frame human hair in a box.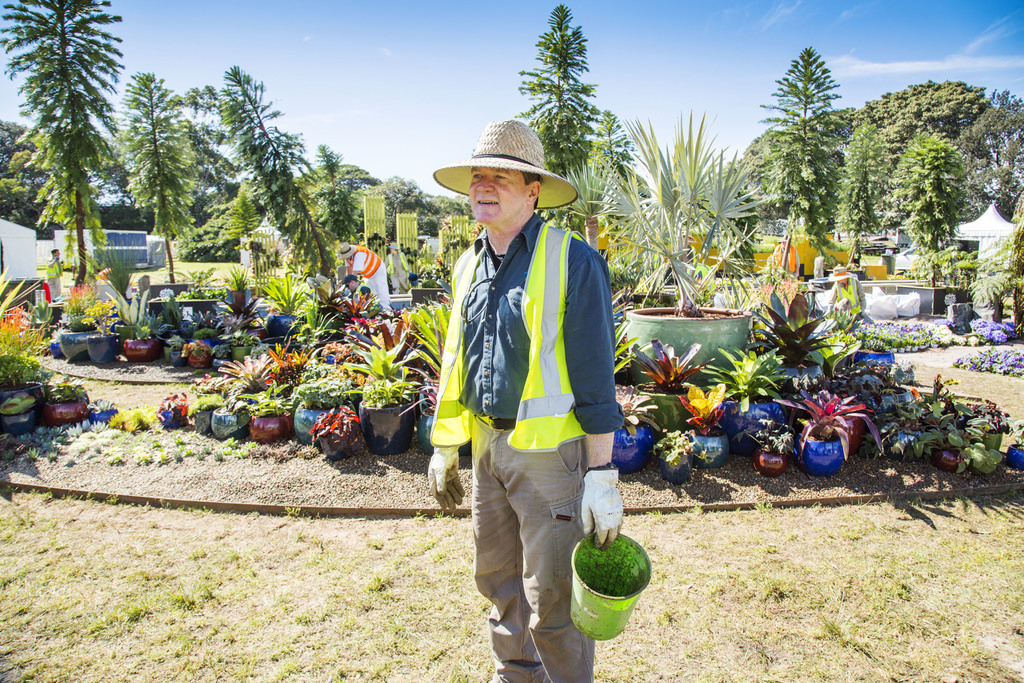
crop(520, 172, 544, 206).
